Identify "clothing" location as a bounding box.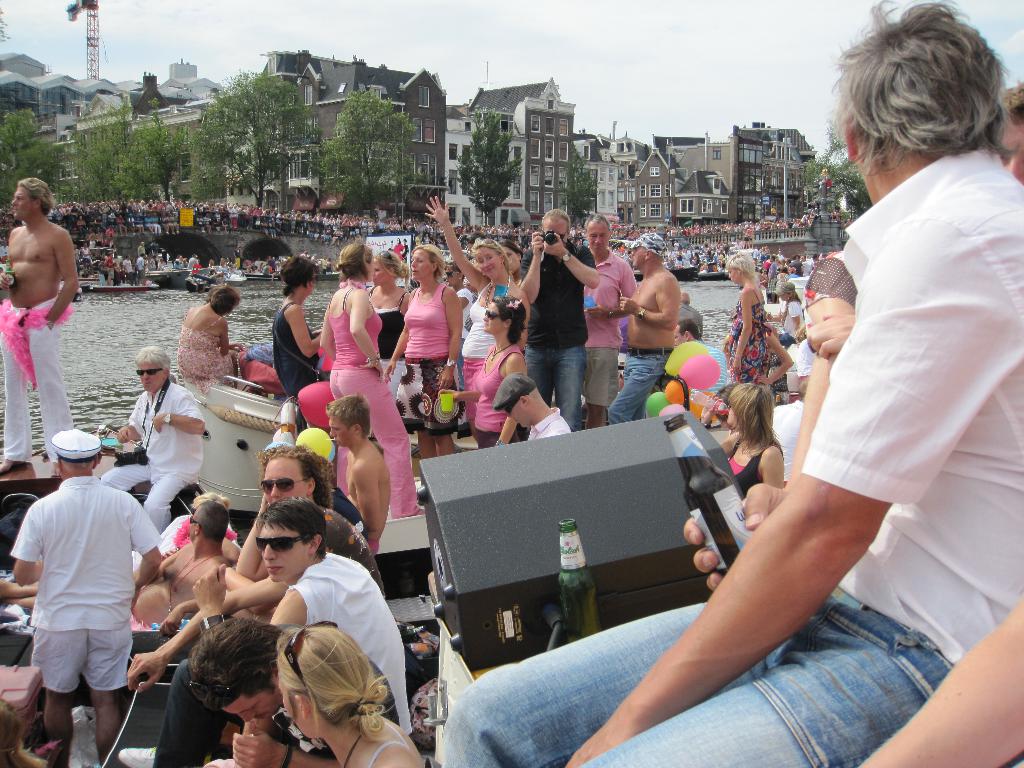
270, 296, 330, 398.
